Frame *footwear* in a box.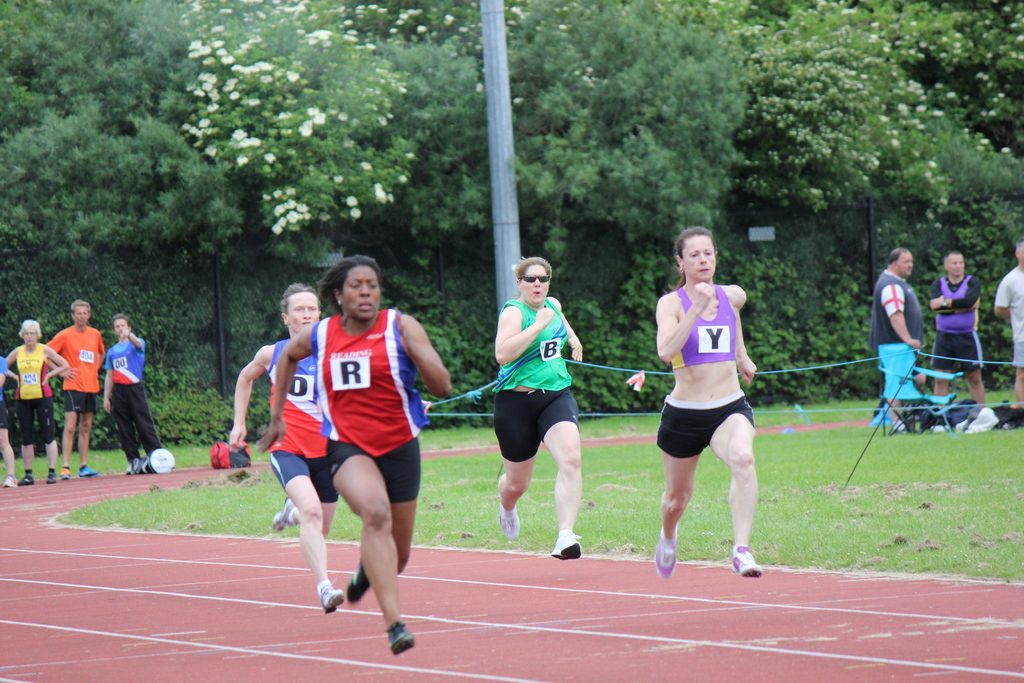
<bbox>726, 542, 767, 579</bbox>.
